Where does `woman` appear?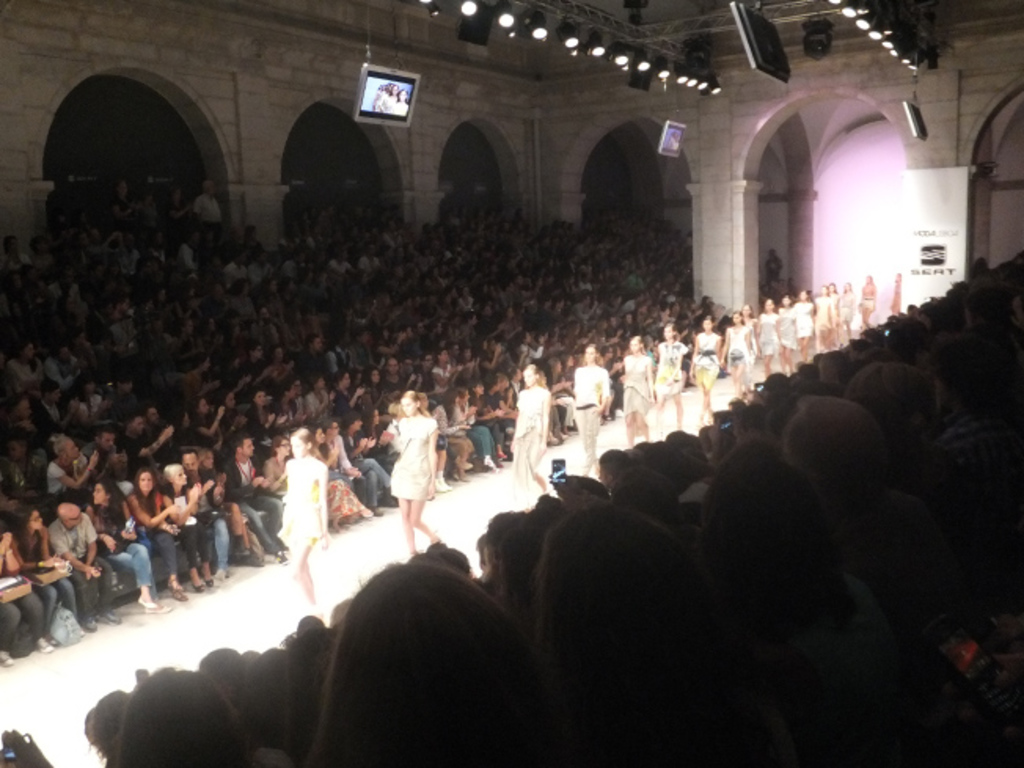
Appears at (left=620, top=339, right=652, bottom=444).
